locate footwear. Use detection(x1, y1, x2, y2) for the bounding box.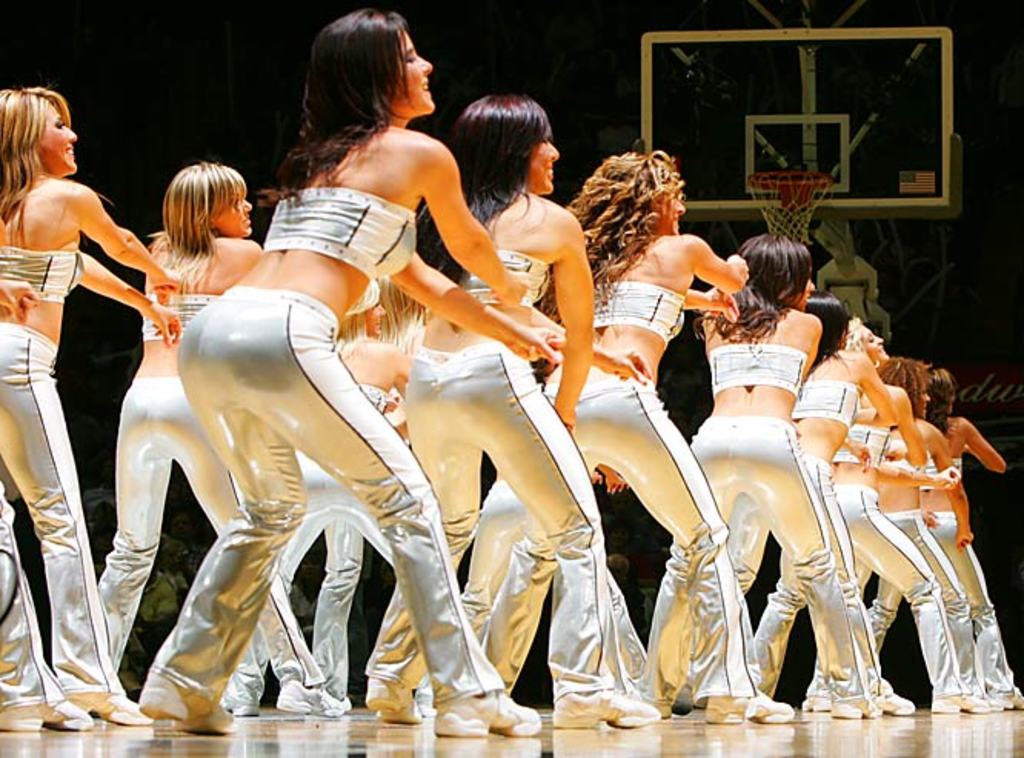
detection(220, 683, 260, 715).
